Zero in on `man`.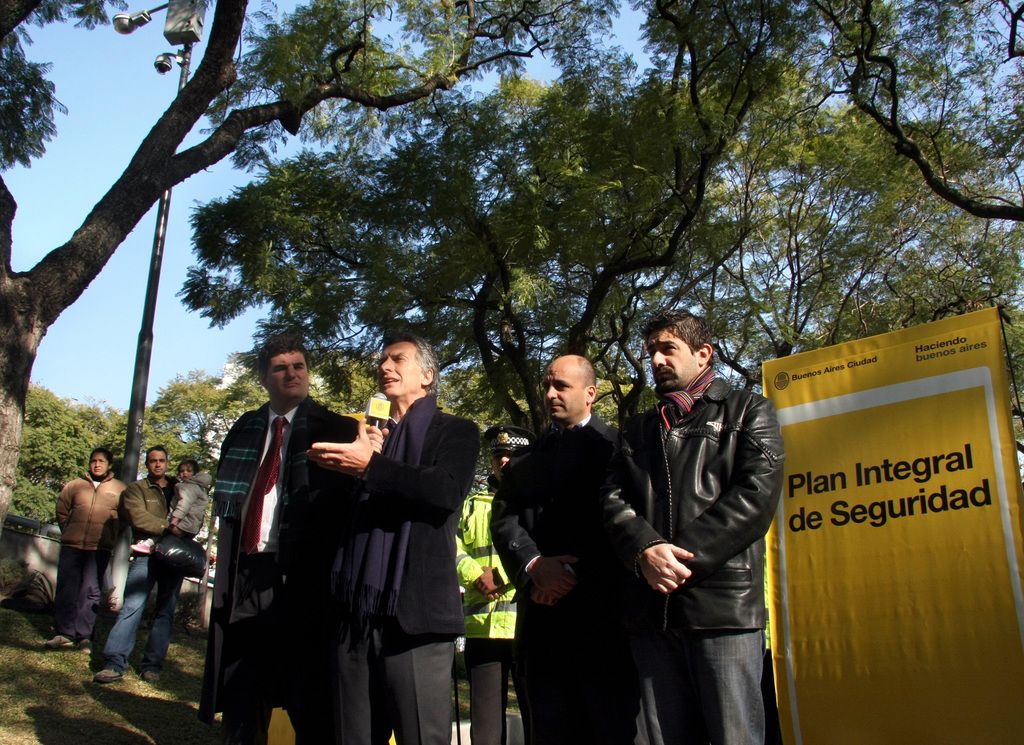
Zeroed in: [201, 330, 373, 741].
